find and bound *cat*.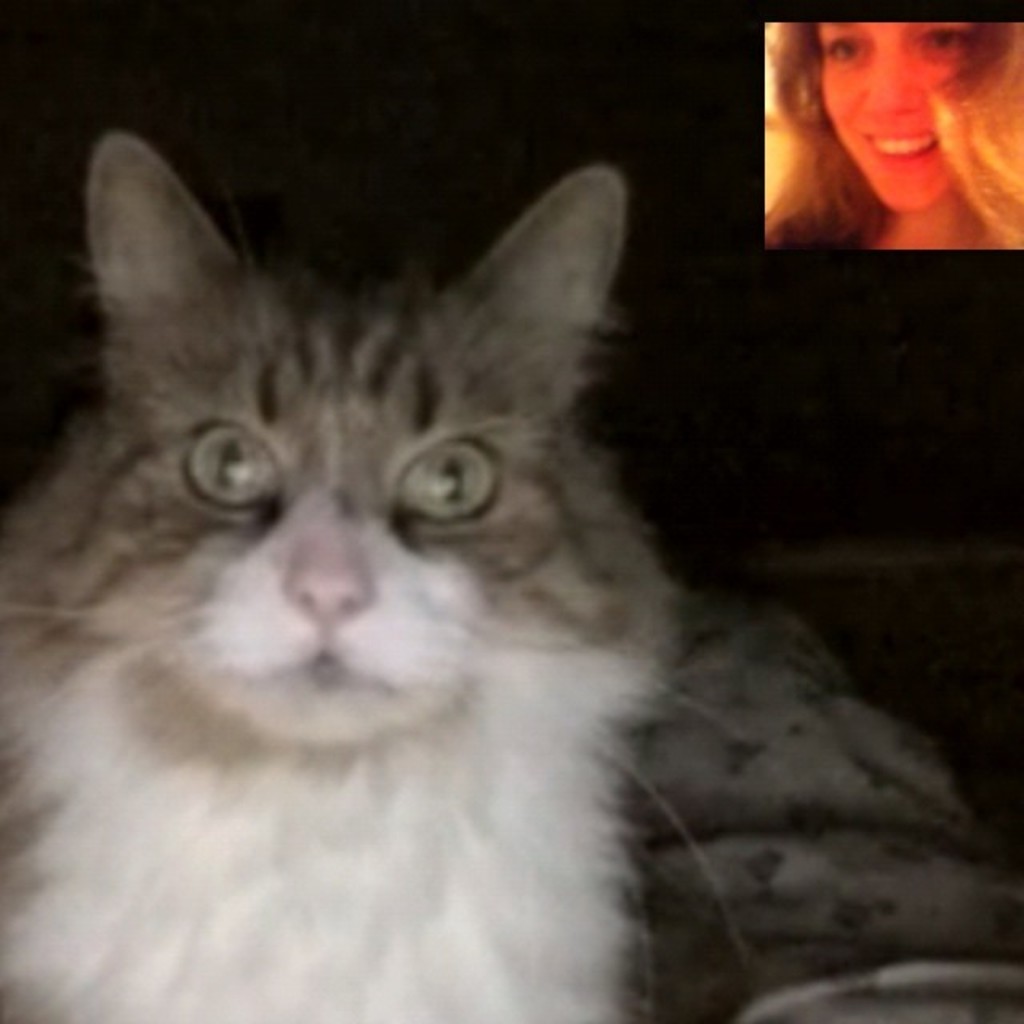
Bound: (0,133,755,1022).
